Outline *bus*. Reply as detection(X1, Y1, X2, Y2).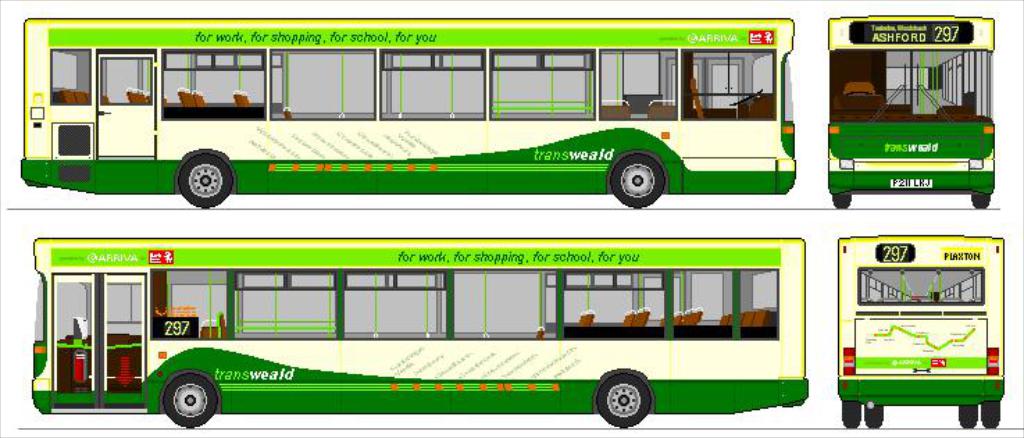
detection(838, 232, 1006, 432).
